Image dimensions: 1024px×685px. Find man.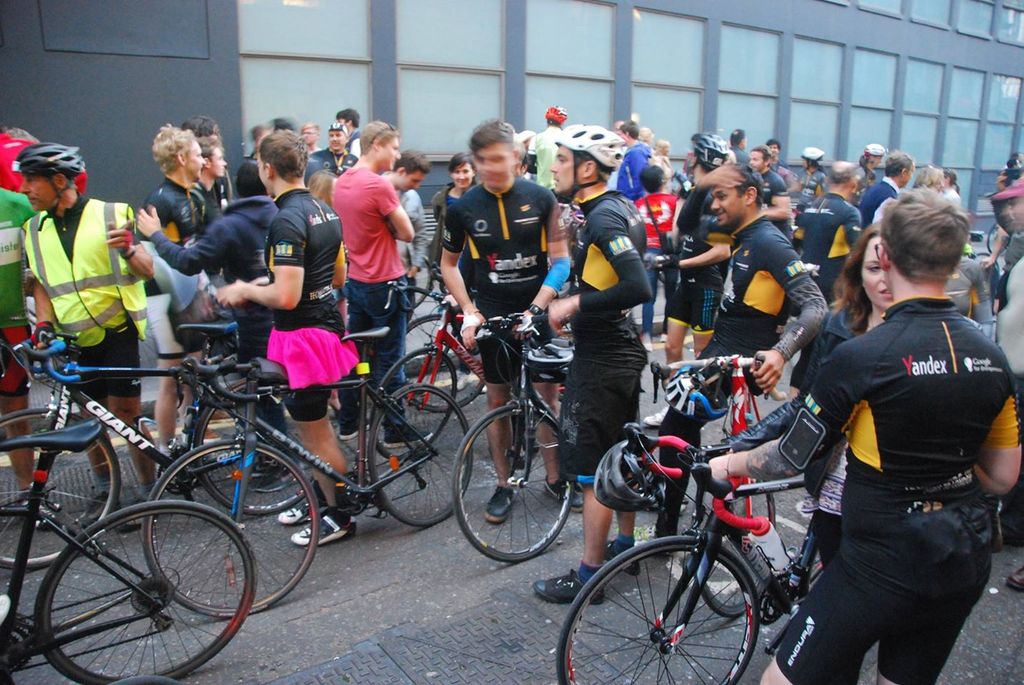
crop(528, 103, 567, 191).
